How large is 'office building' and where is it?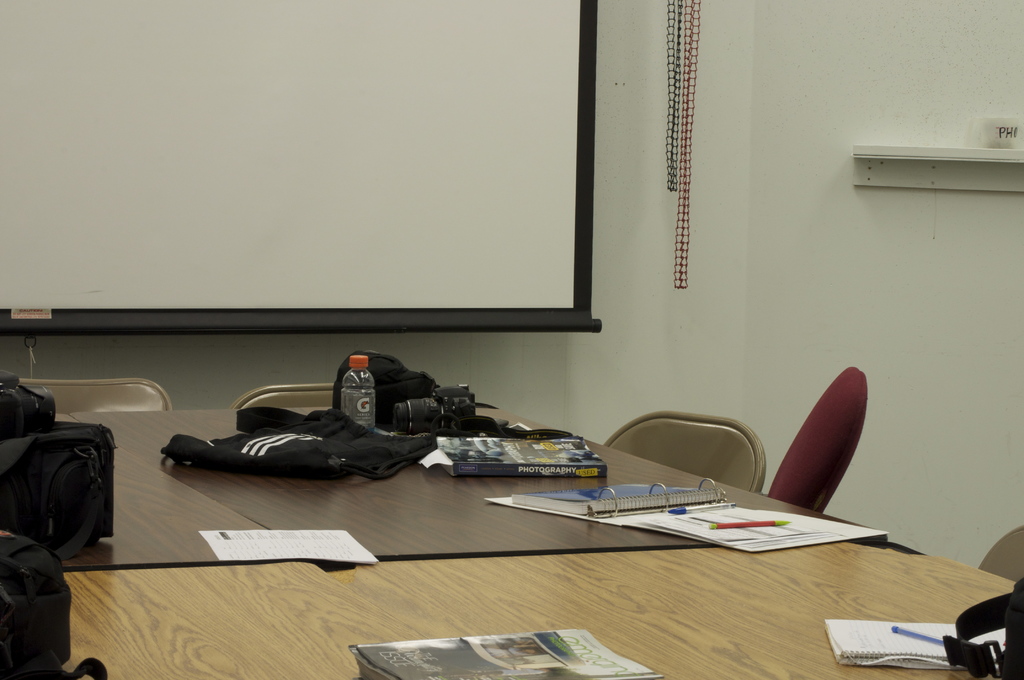
Bounding box: 0,0,1023,679.
